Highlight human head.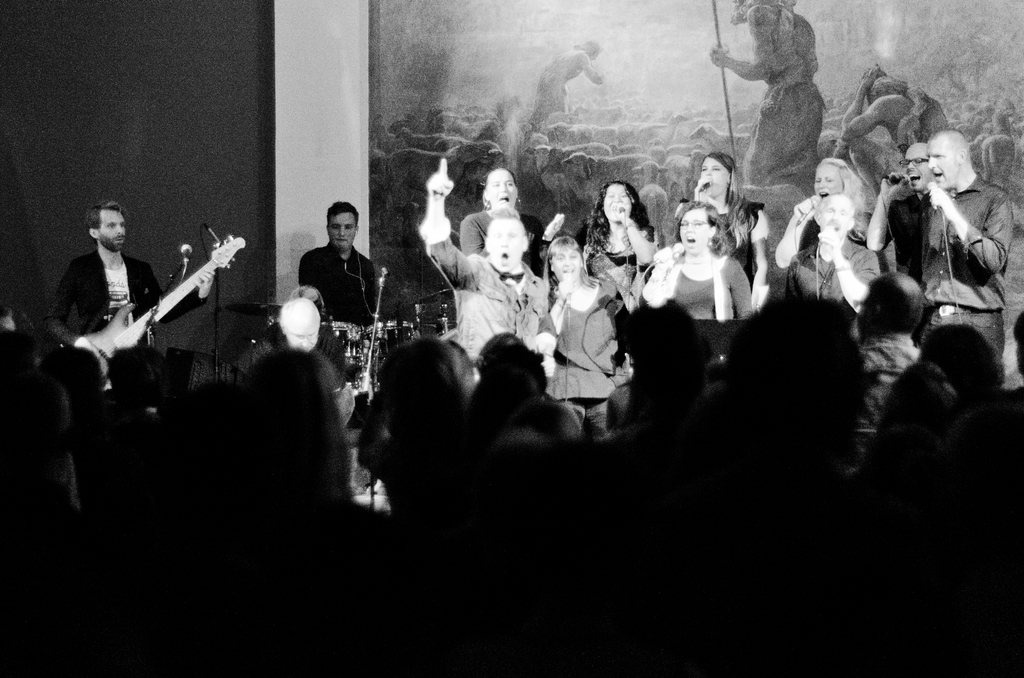
Highlighted region: [548,235,586,287].
